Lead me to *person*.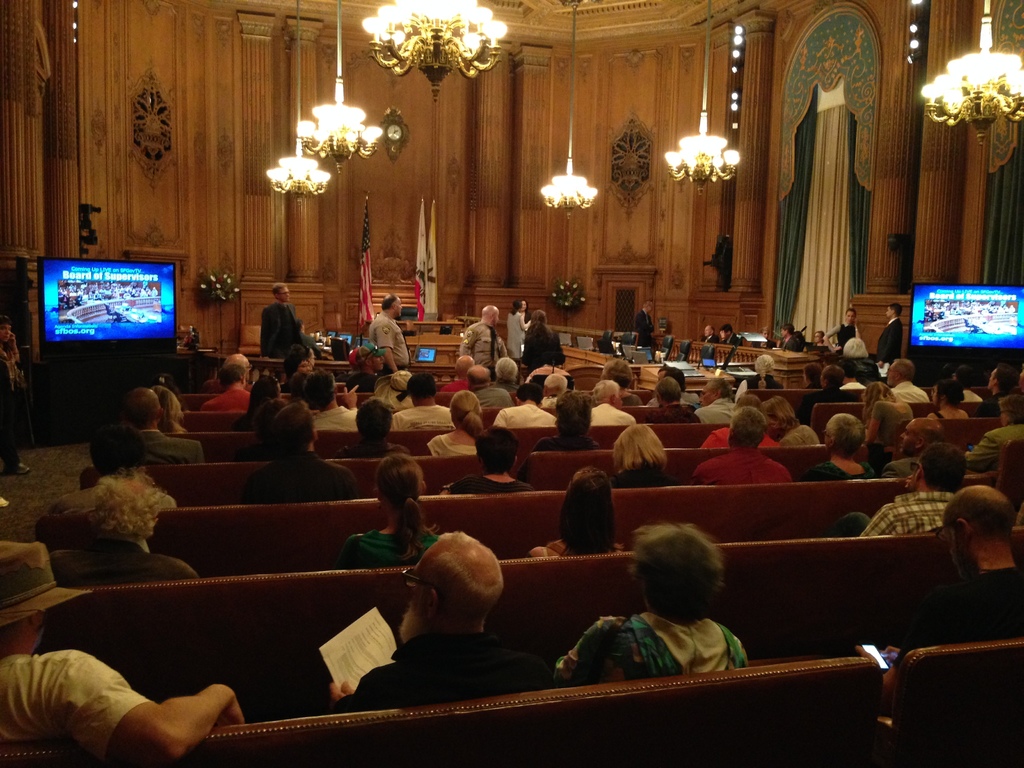
Lead to locate(205, 366, 248, 413).
